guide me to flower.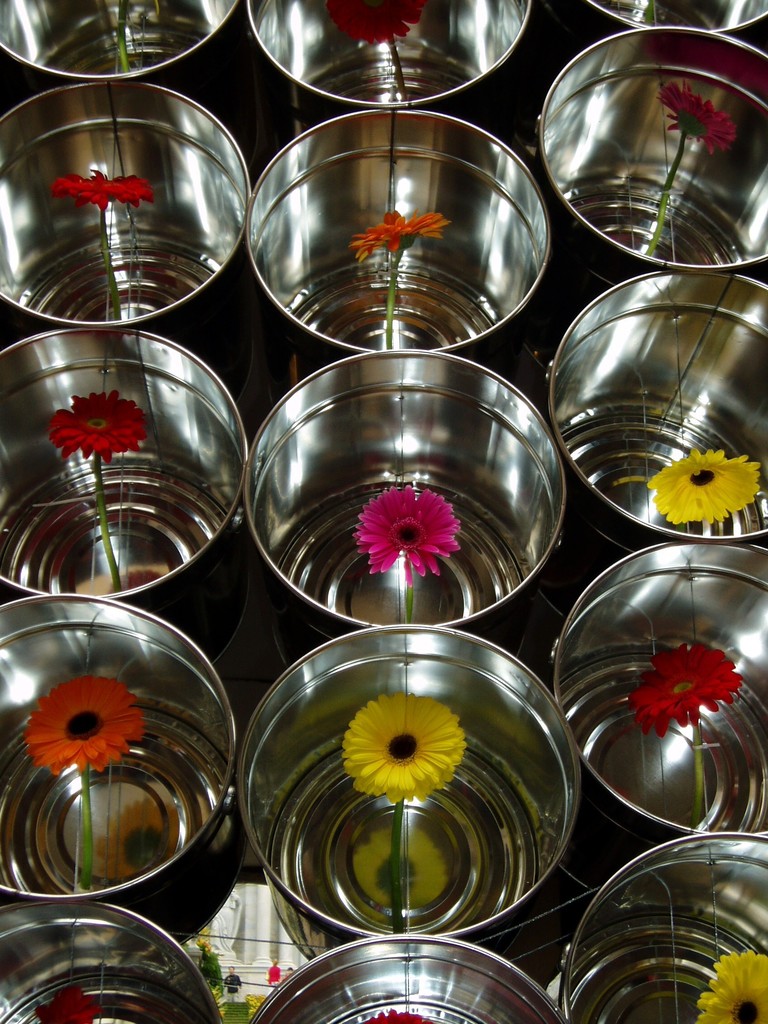
Guidance: <region>26, 681, 150, 772</region>.
